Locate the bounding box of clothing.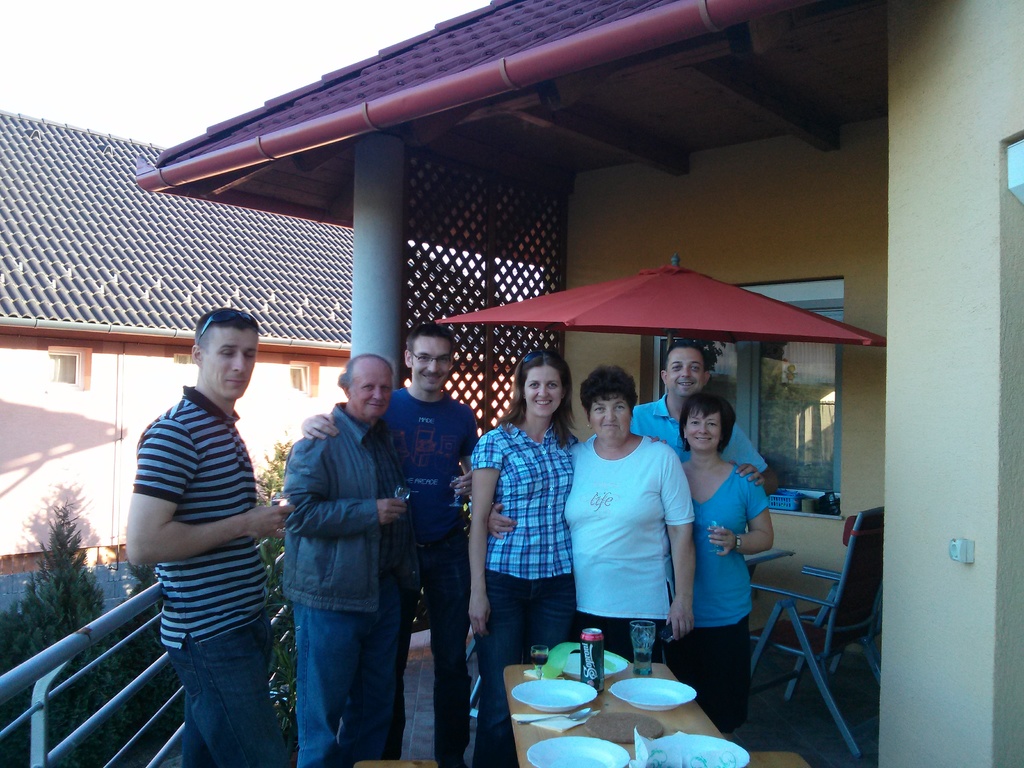
Bounding box: pyautogui.locateOnScreen(390, 385, 495, 765).
